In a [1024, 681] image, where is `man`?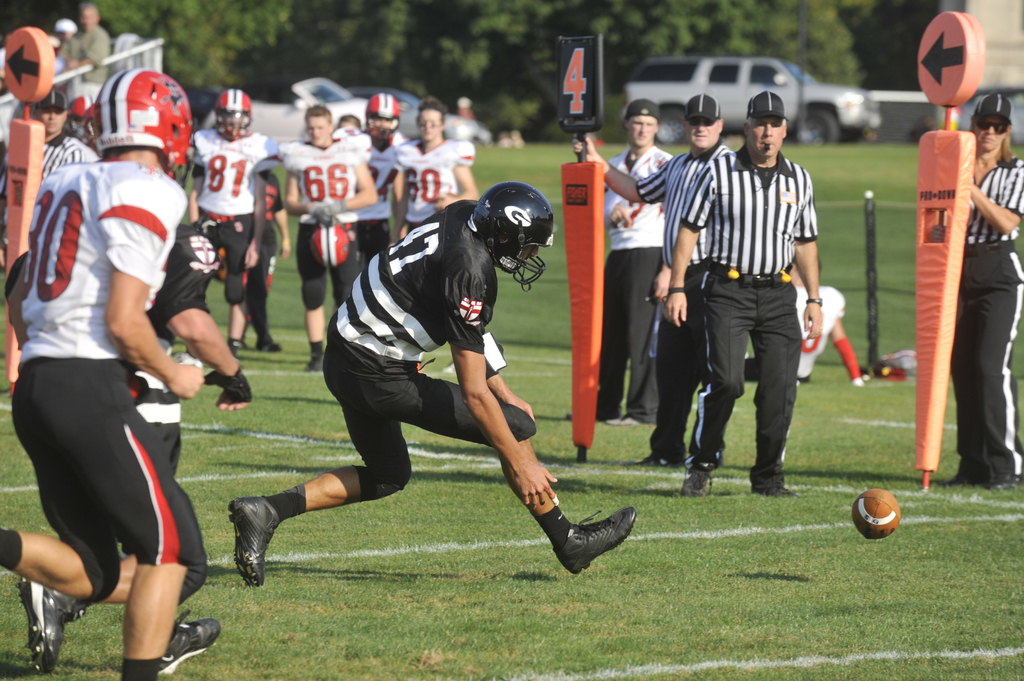
0/66/205/680.
